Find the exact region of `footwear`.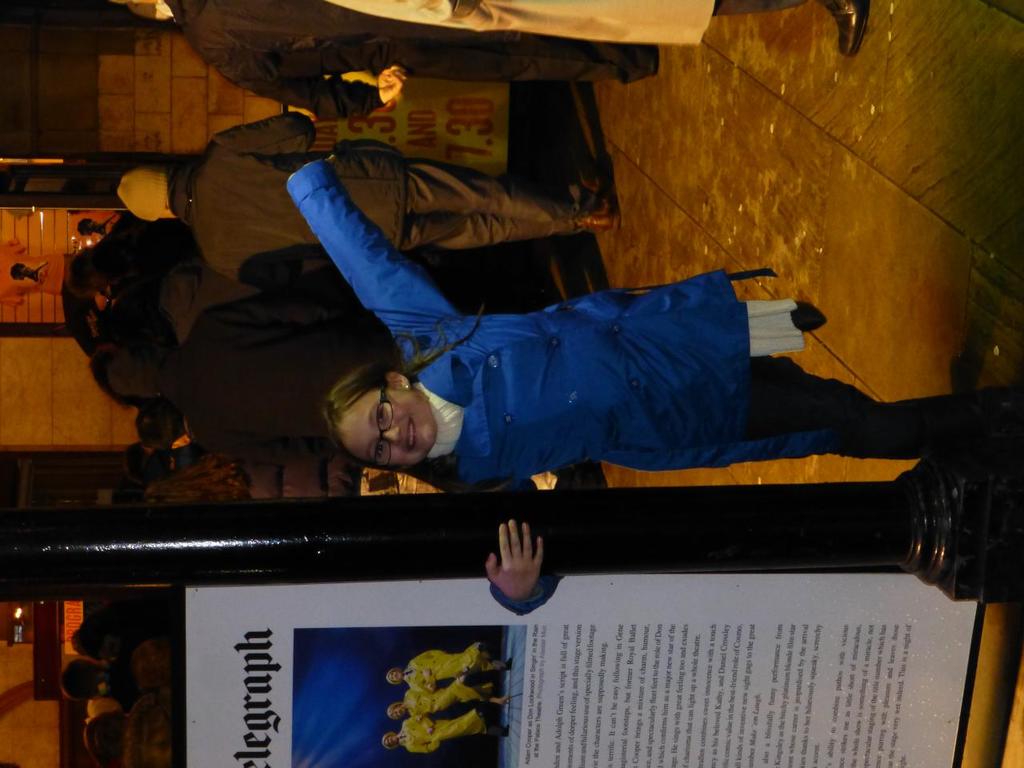
Exact region: rect(574, 175, 621, 230).
